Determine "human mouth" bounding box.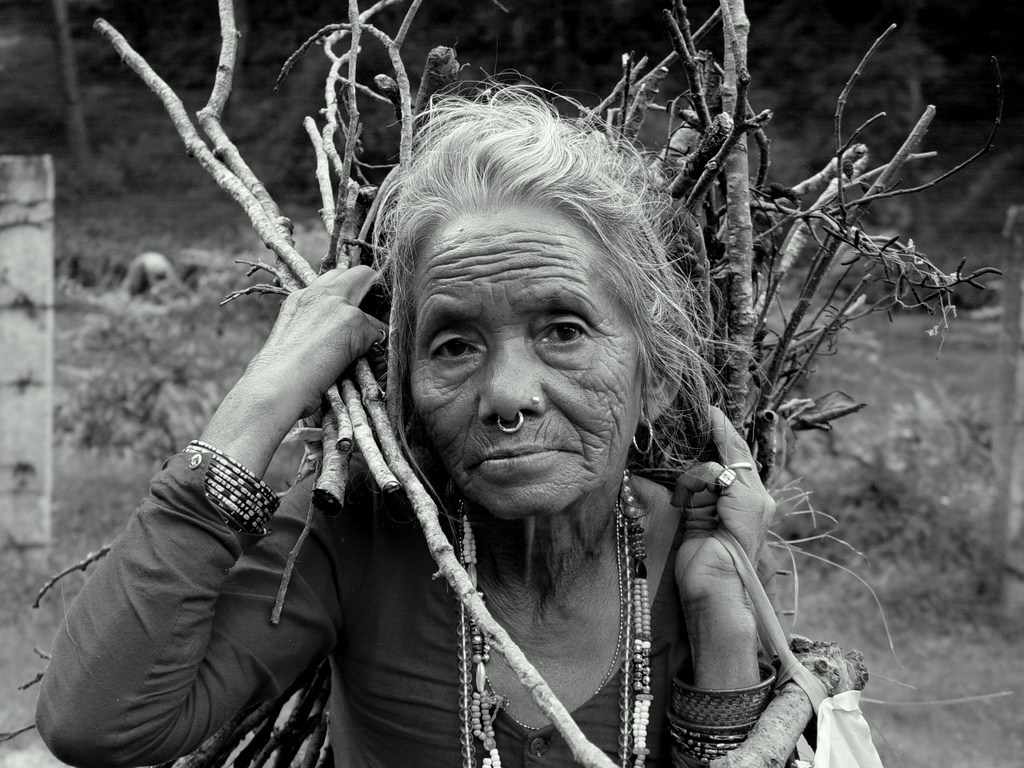
Determined: [x1=472, y1=441, x2=579, y2=477].
